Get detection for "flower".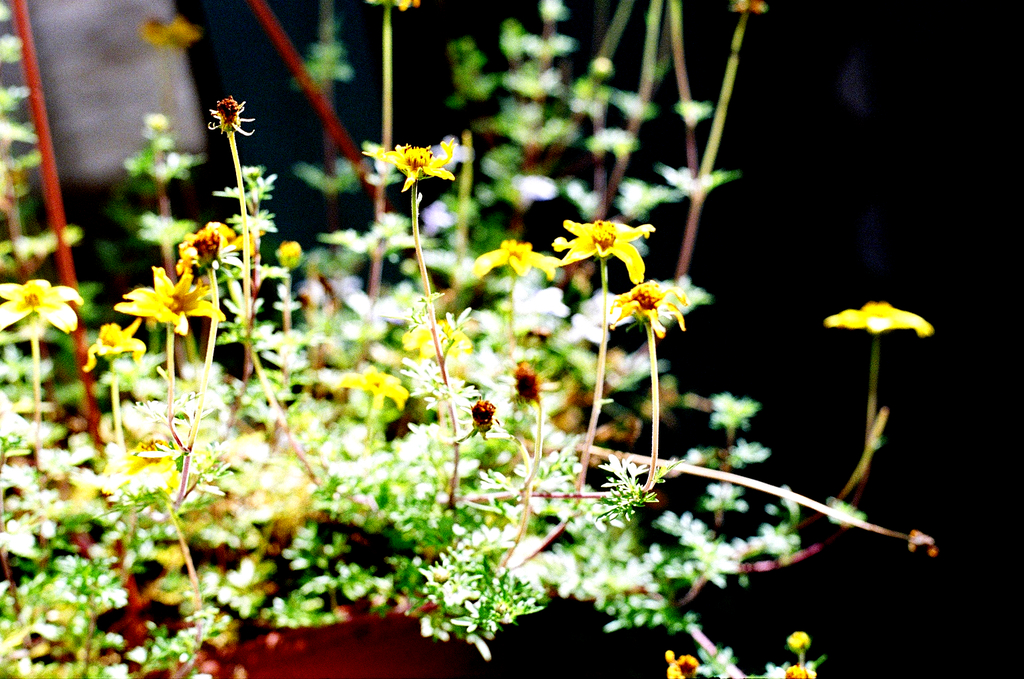
Detection: detection(206, 93, 257, 140).
